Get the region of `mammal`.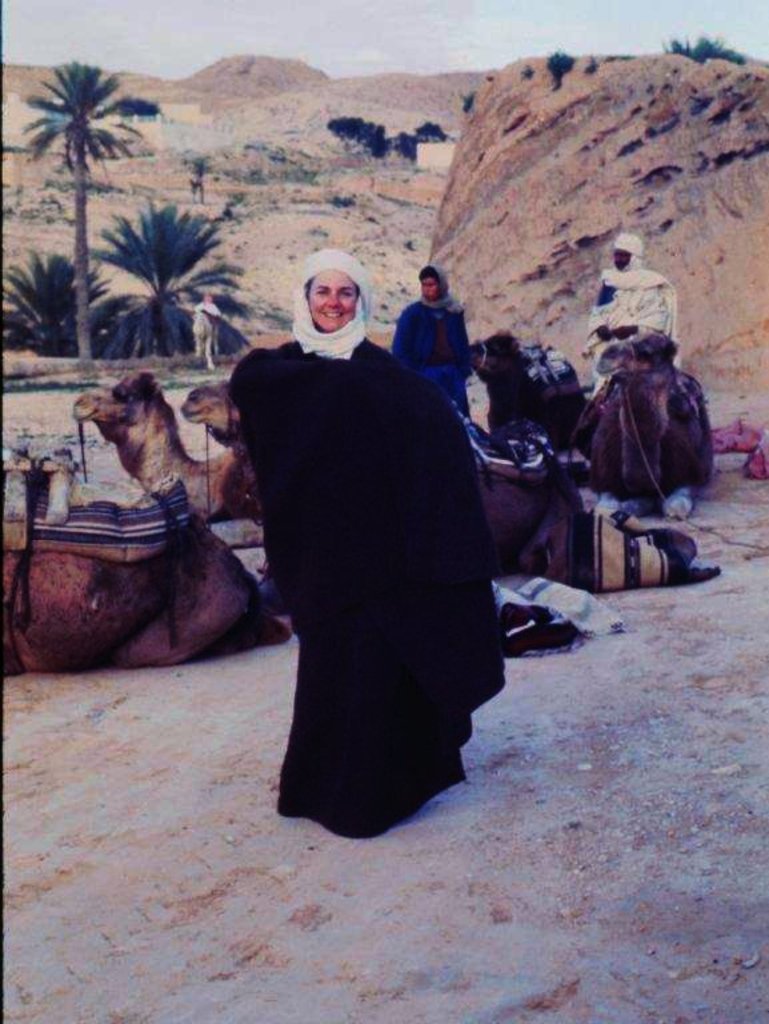
bbox=[195, 269, 517, 819].
